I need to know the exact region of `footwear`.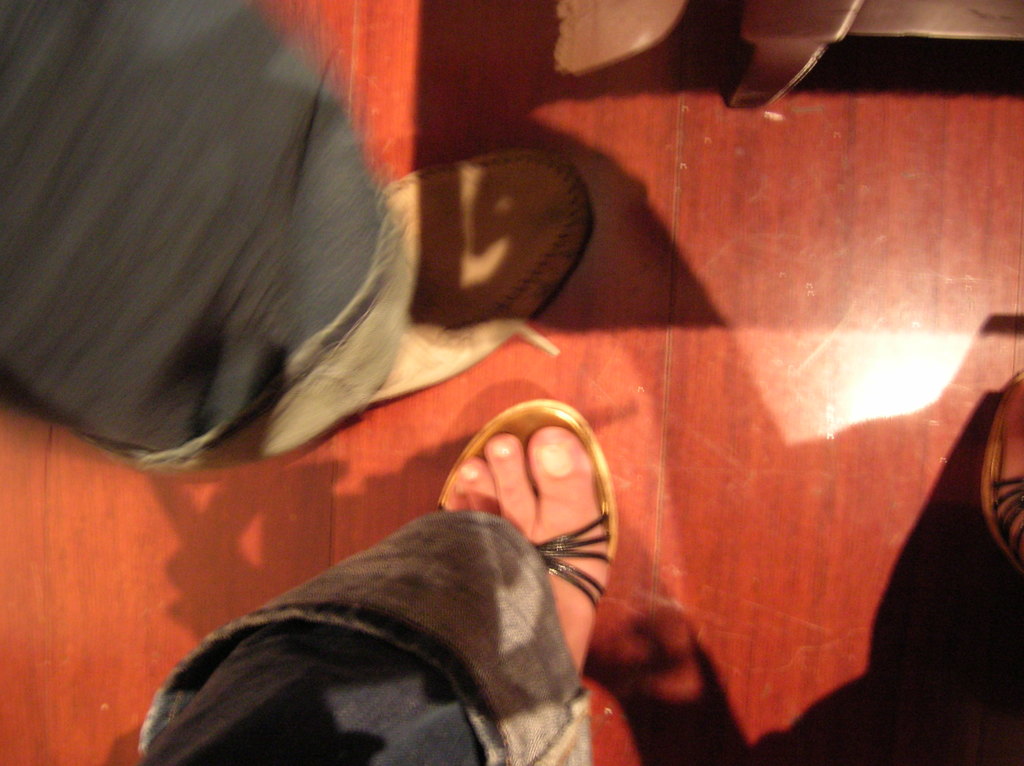
Region: detection(433, 399, 614, 672).
